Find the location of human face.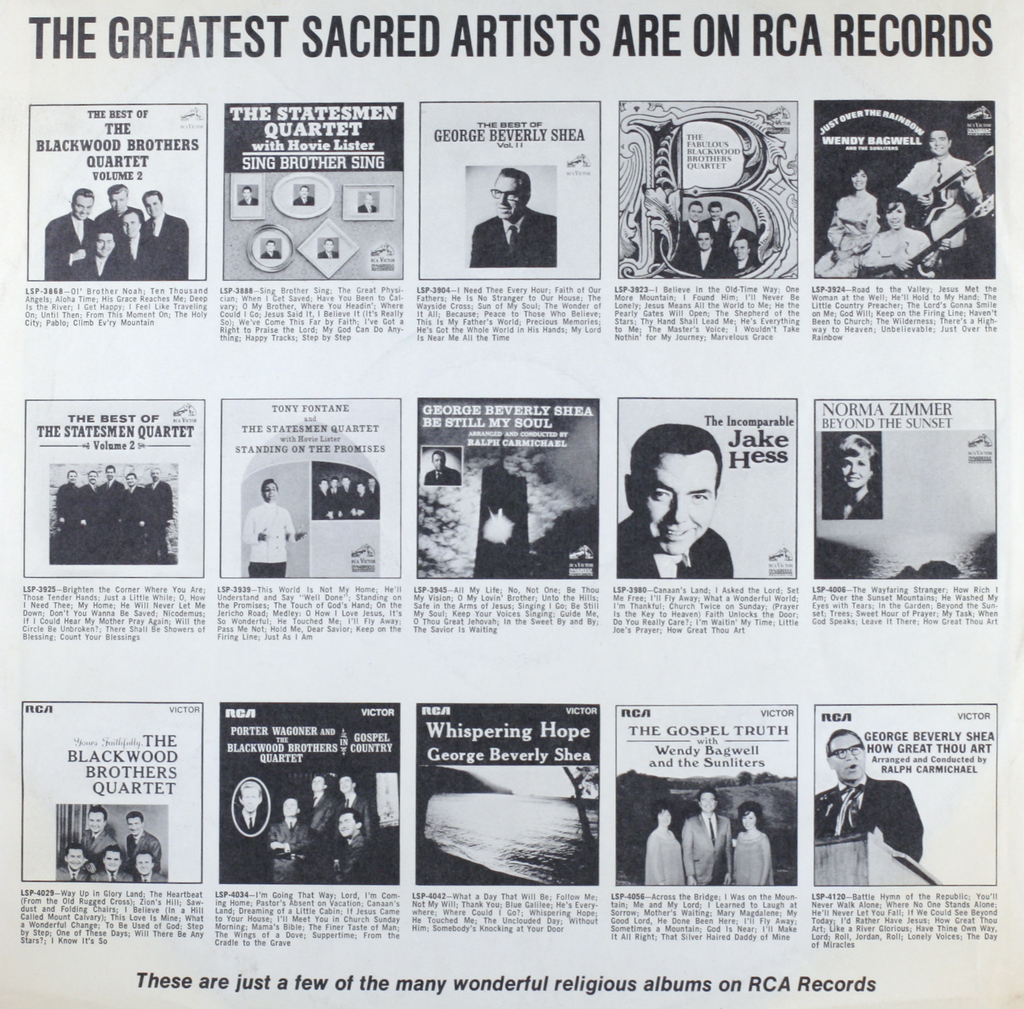
Location: [x1=324, y1=242, x2=331, y2=252].
